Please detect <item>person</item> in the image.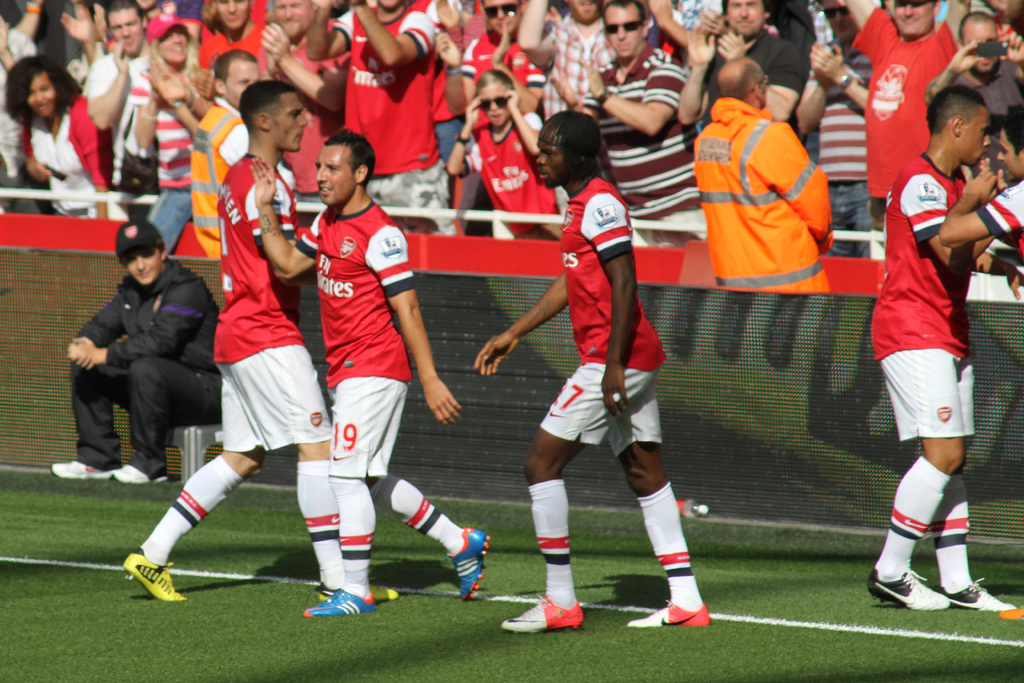
bbox(865, 83, 1023, 613).
